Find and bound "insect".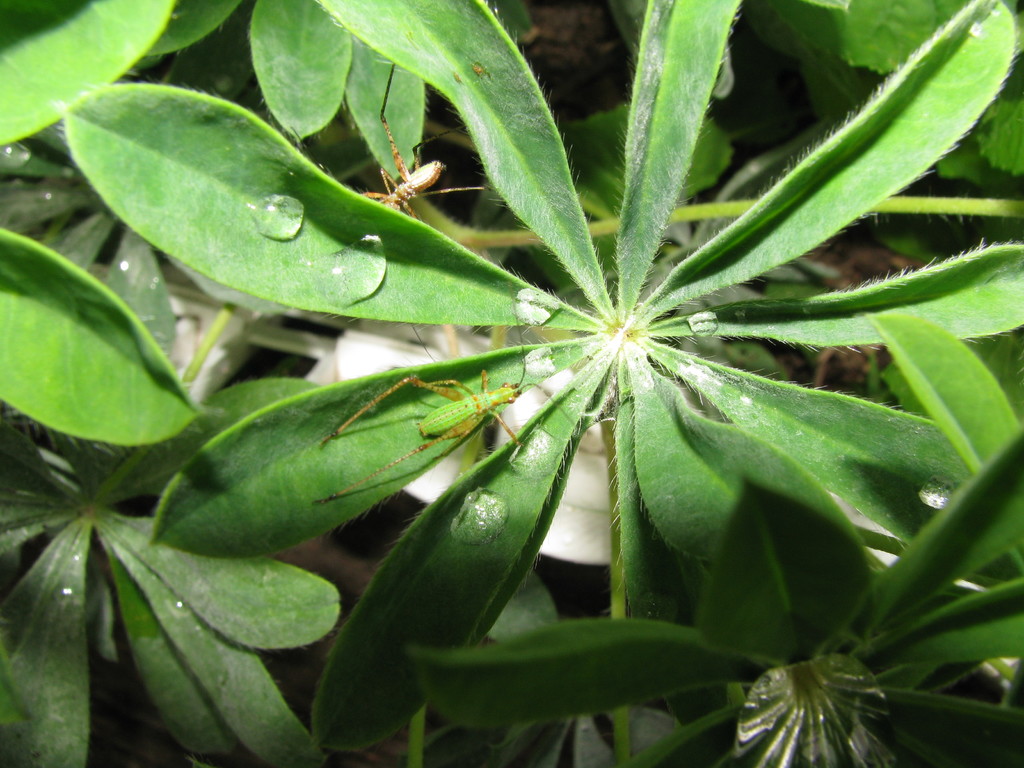
Bound: <bbox>308, 309, 550, 509</bbox>.
